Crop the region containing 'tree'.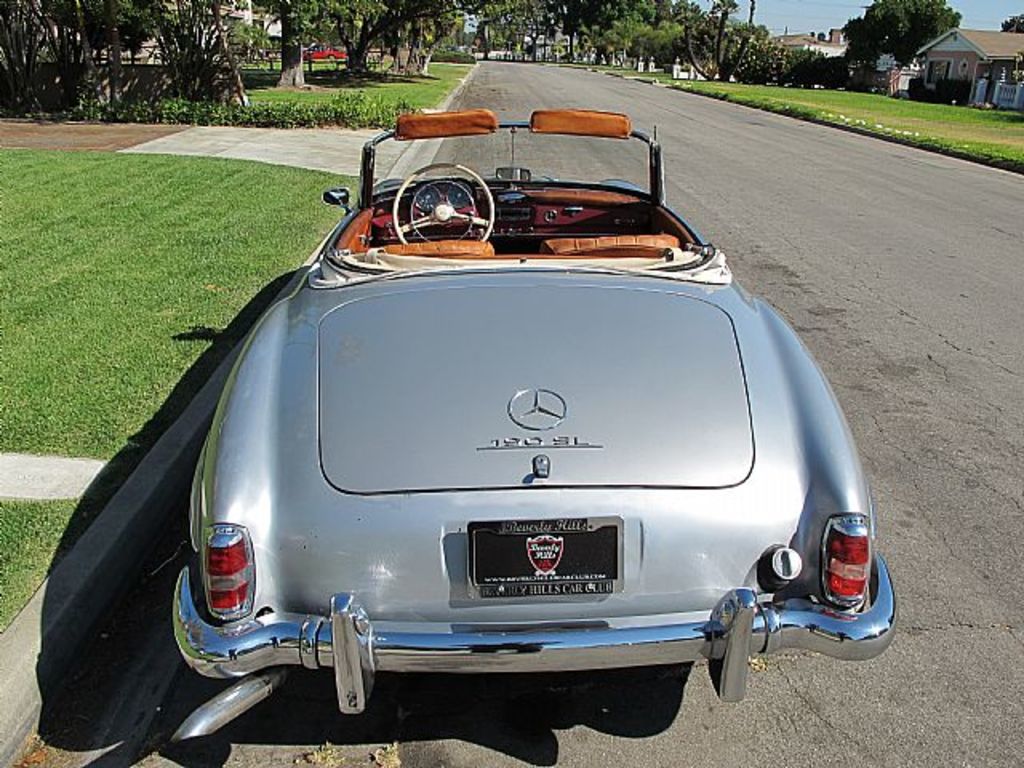
Crop region: {"left": 386, "top": 0, "right": 480, "bottom": 74}.
